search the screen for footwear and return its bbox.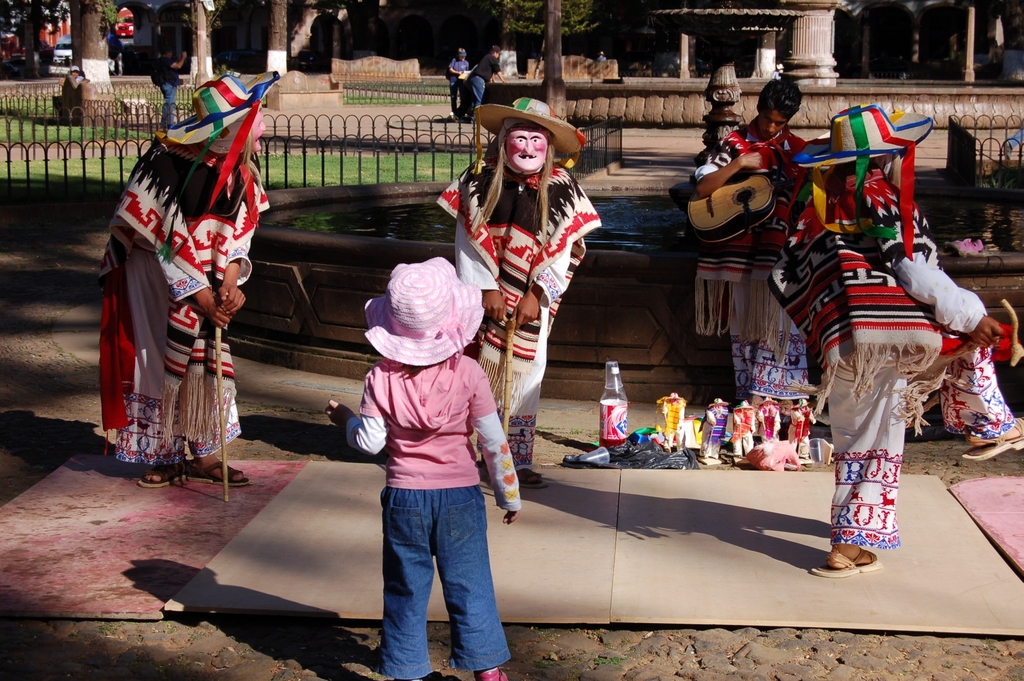
Found: select_region(191, 461, 254, 484).
